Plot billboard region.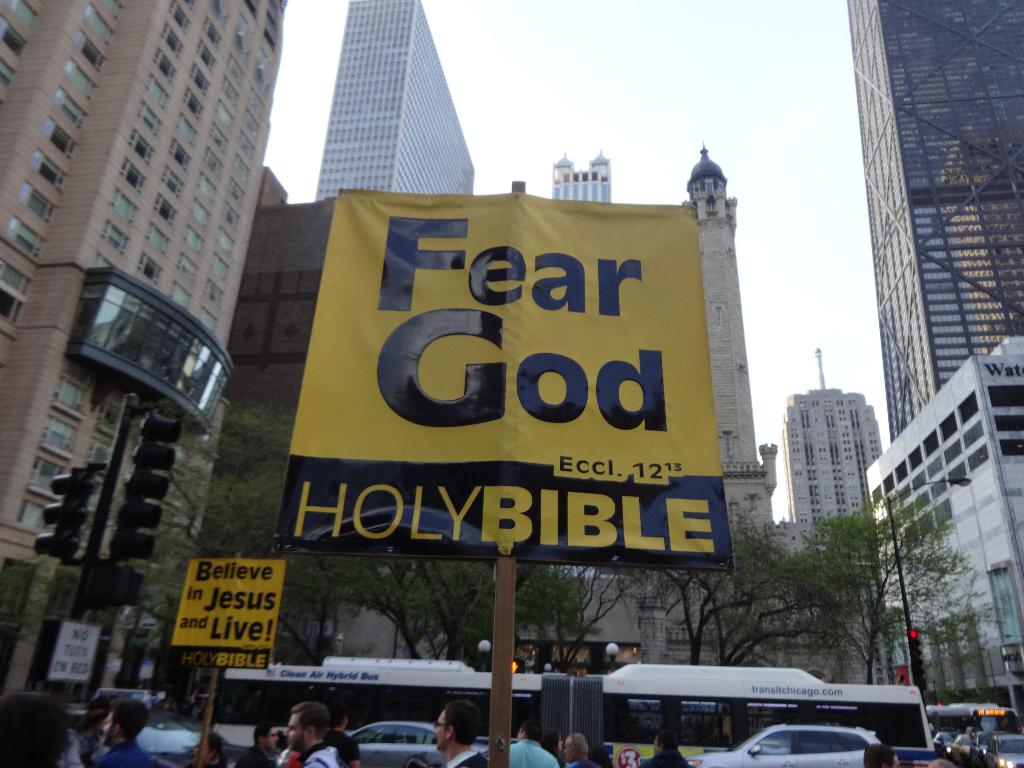
Plotted at {"x1": 253, "y1": 179, "x2": 713, "y2": 615}.
